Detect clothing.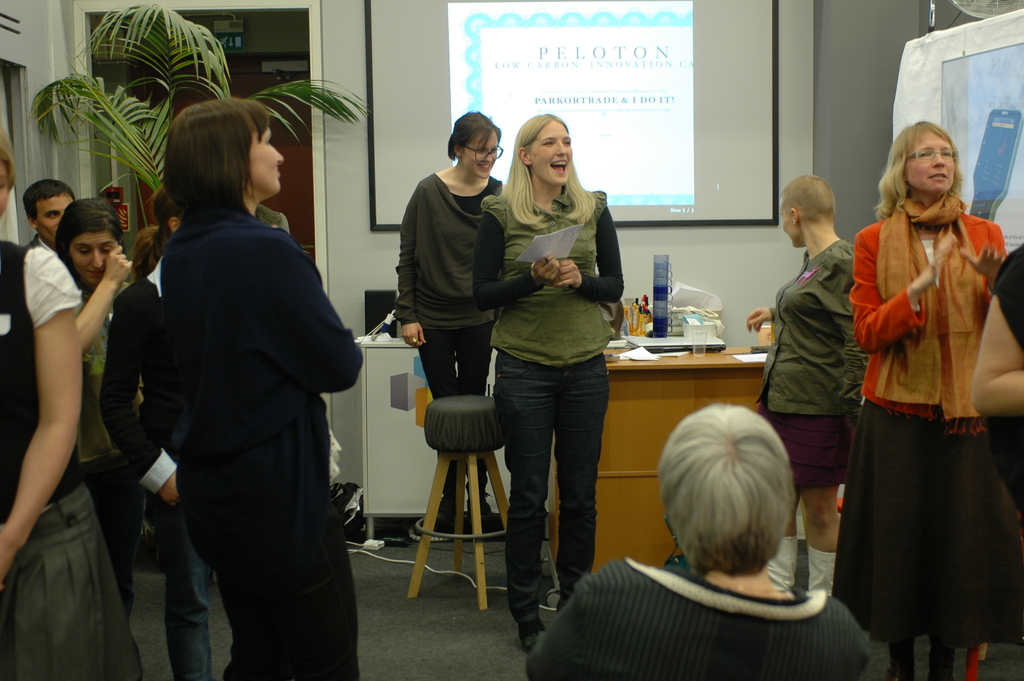
Detected at bbox(171, 201, 369, 678).
